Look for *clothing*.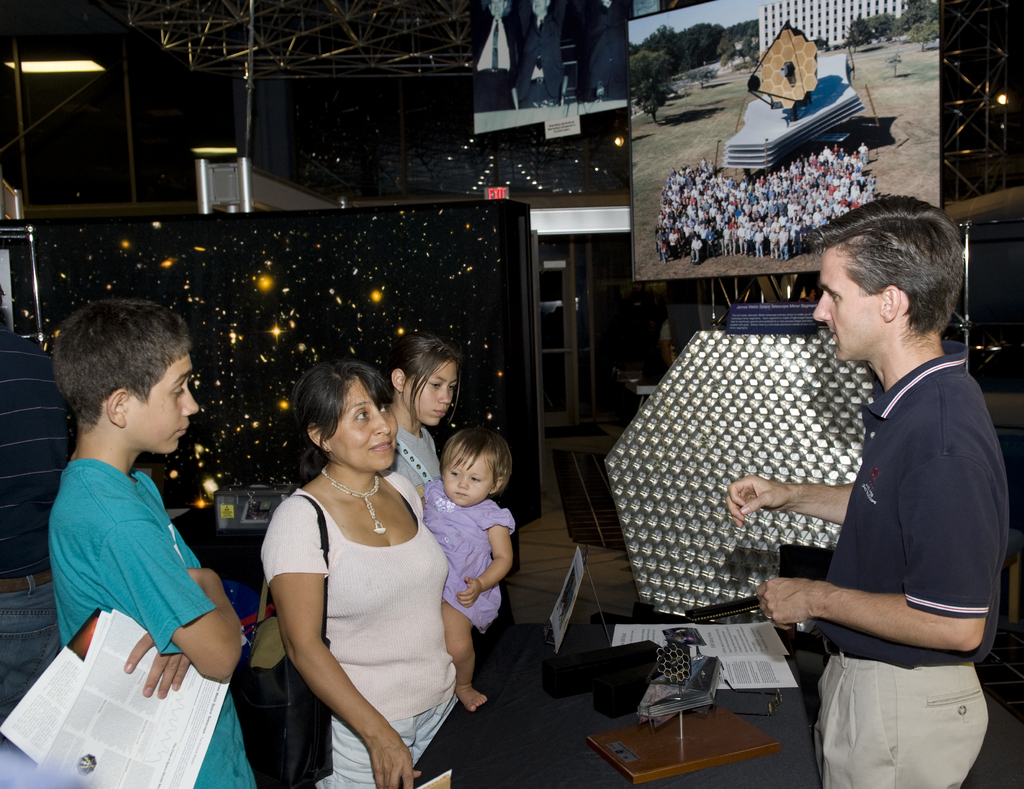
Found: 410/491/513/616.
